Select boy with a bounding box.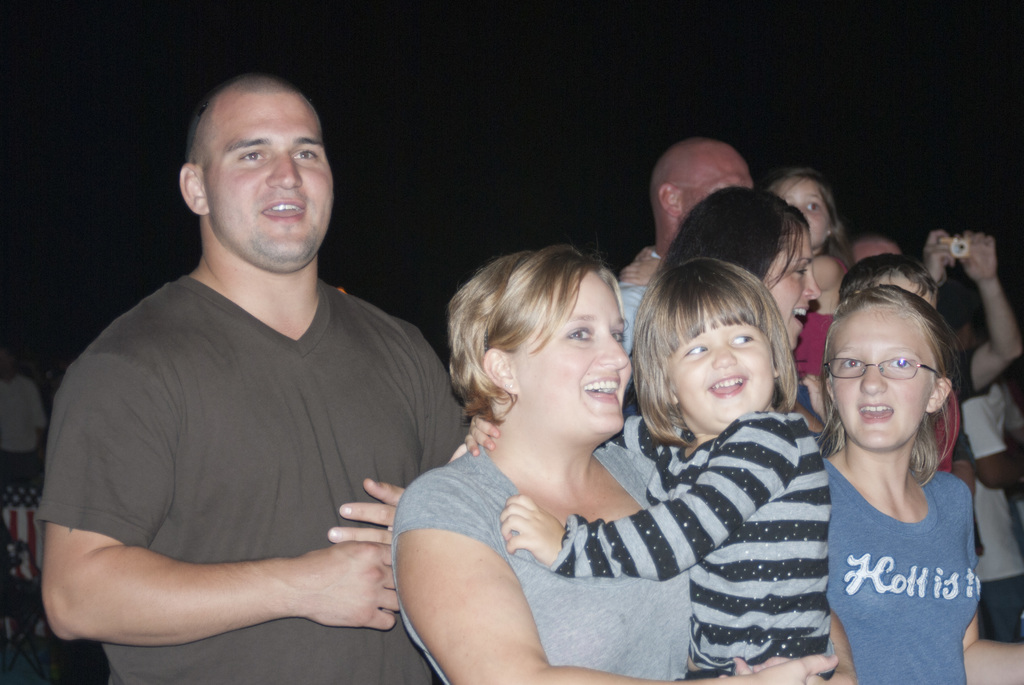
<bbox>838, 248, 949, 323</bbox>.
